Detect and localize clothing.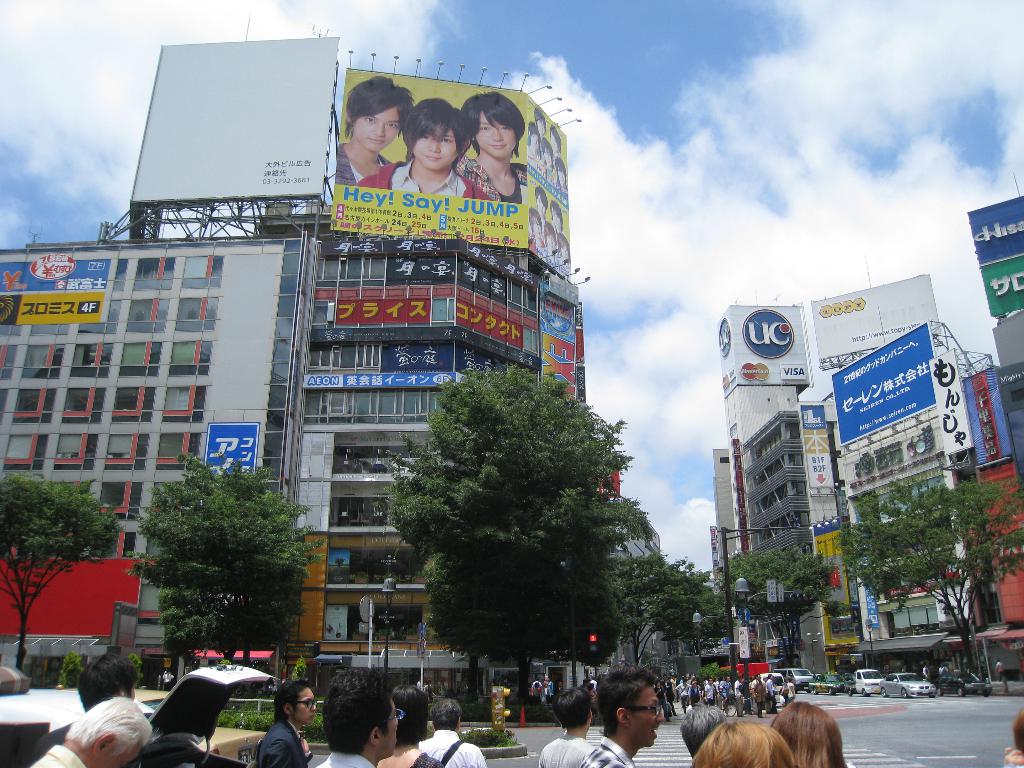
Localized at (26, 742, 96, 767).
